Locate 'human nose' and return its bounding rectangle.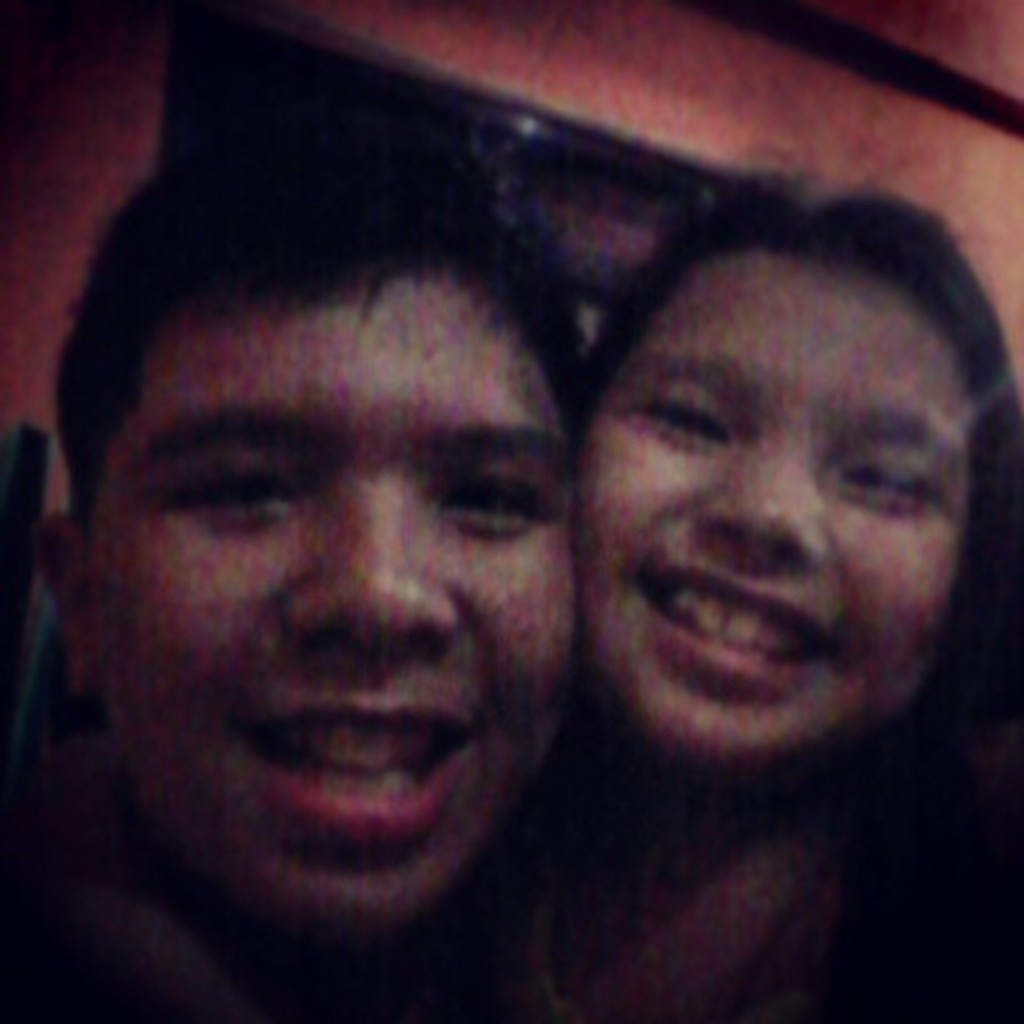
277, 459, 463, 653.
